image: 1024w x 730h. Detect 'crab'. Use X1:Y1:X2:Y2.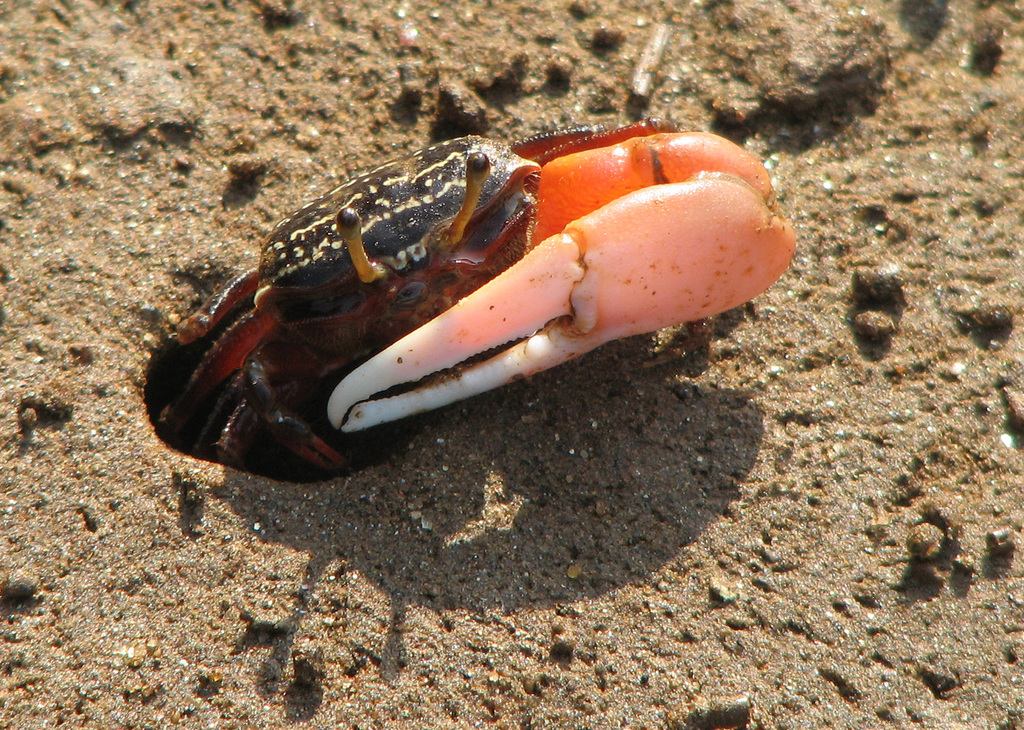
142:117:798:481.
